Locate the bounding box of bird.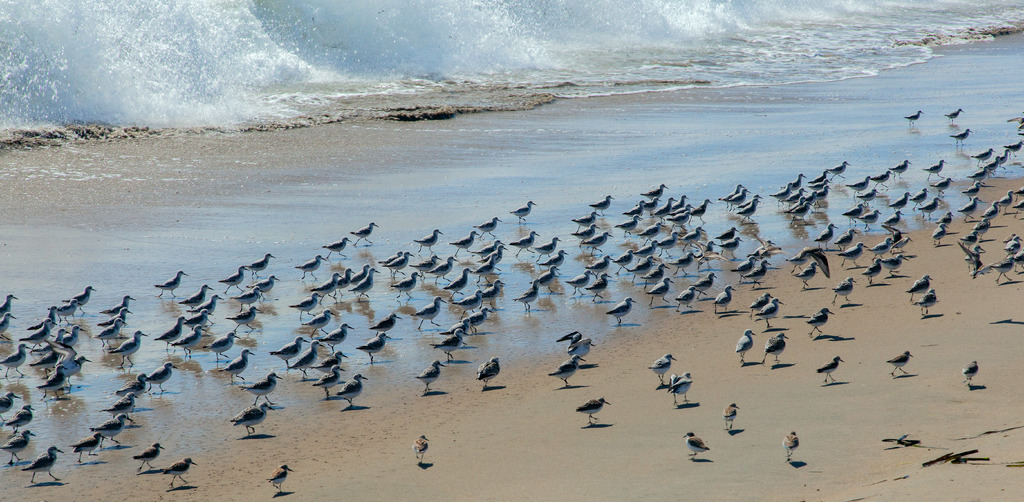
Bounding box: 719:181:744:209.
